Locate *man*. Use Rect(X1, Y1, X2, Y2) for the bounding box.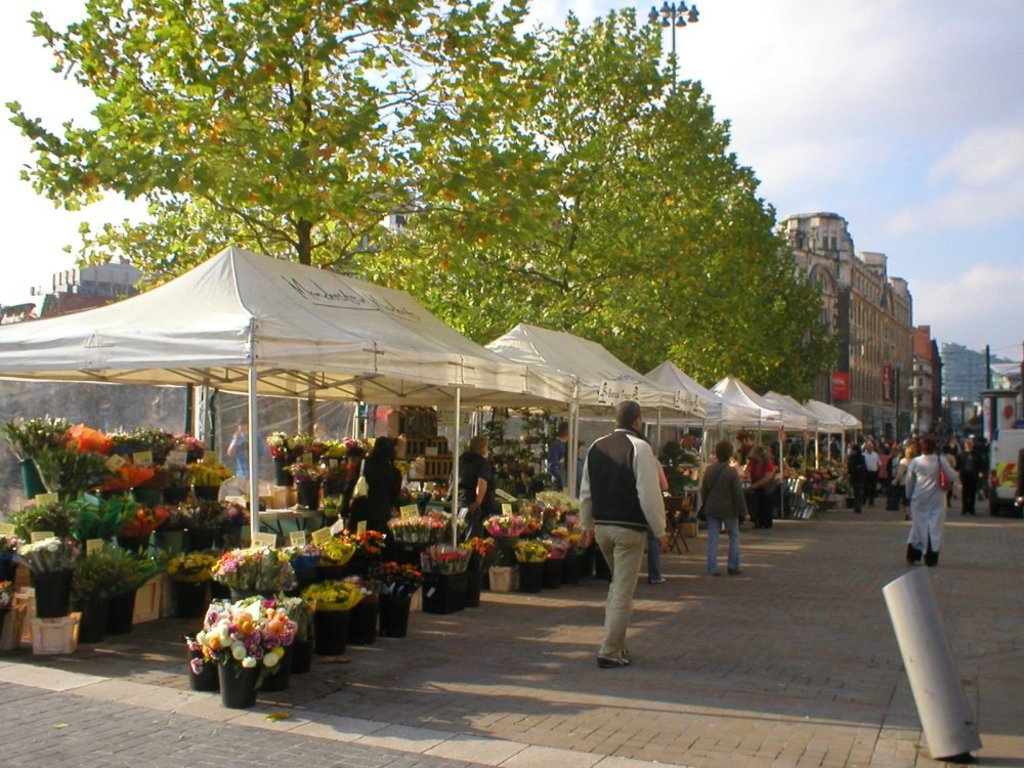
Rect(964, 437, 984, 515).
